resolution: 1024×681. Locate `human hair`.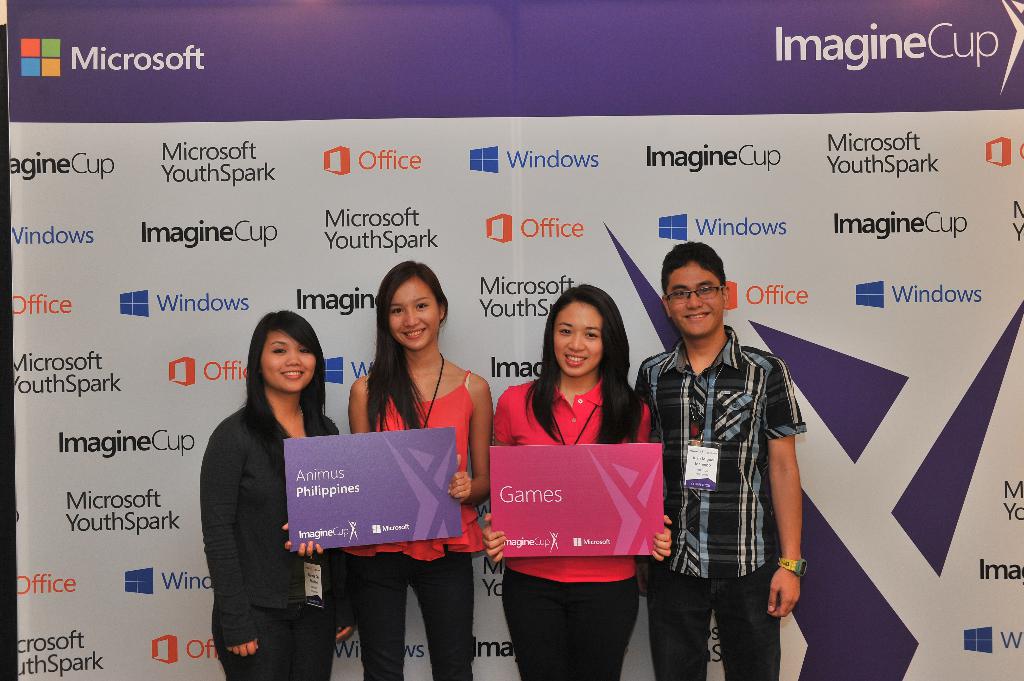
660 241 726 310.
